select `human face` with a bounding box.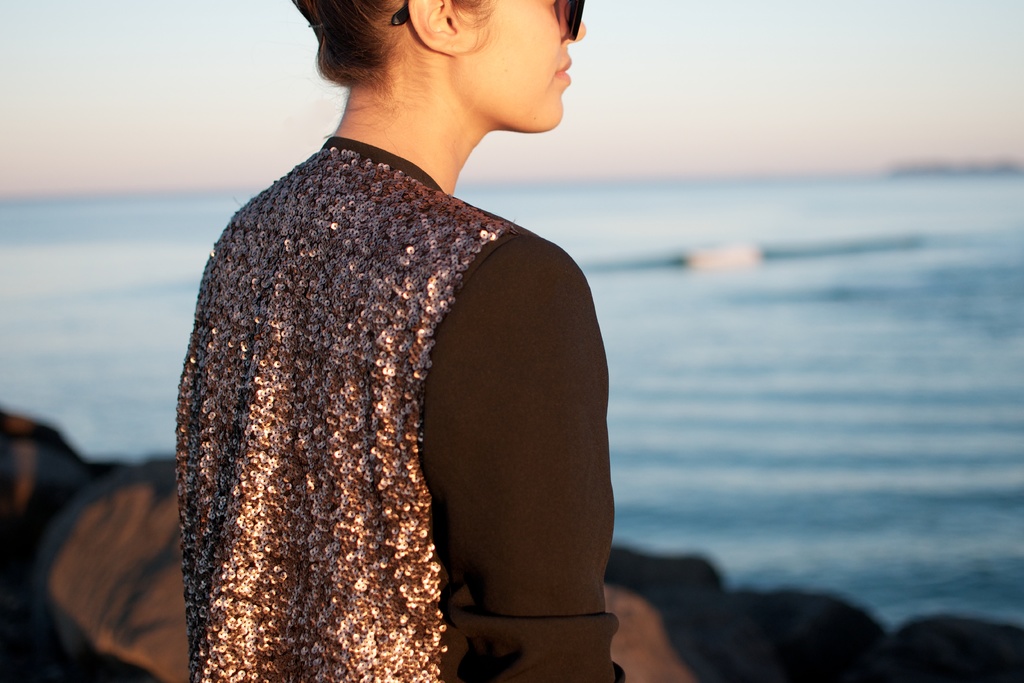
x1=452 y1=0 x2=586 y2=133.
